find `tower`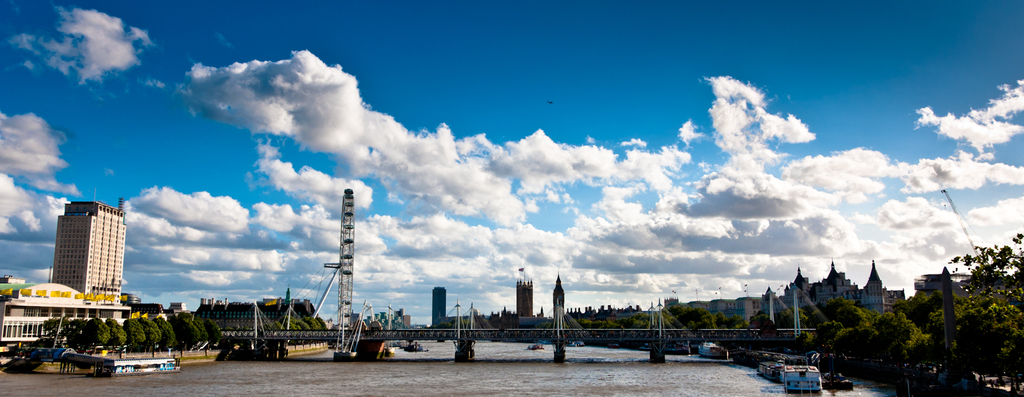
321/187/358/334
